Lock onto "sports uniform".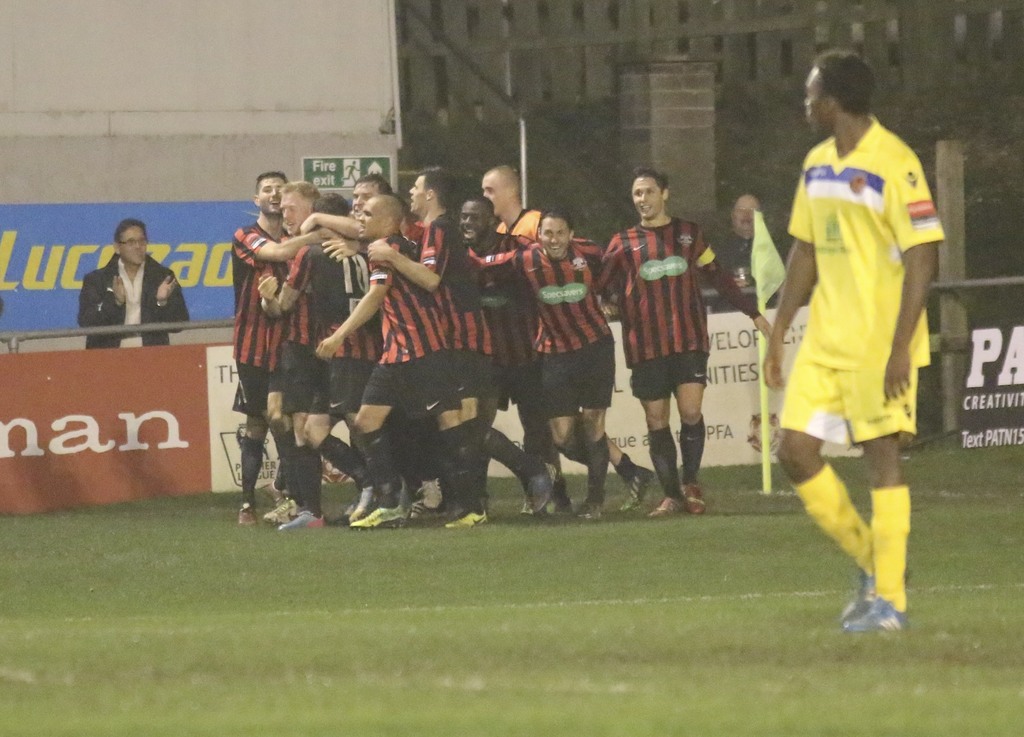
Locked: bbox=[787, 115, 947, 636].
